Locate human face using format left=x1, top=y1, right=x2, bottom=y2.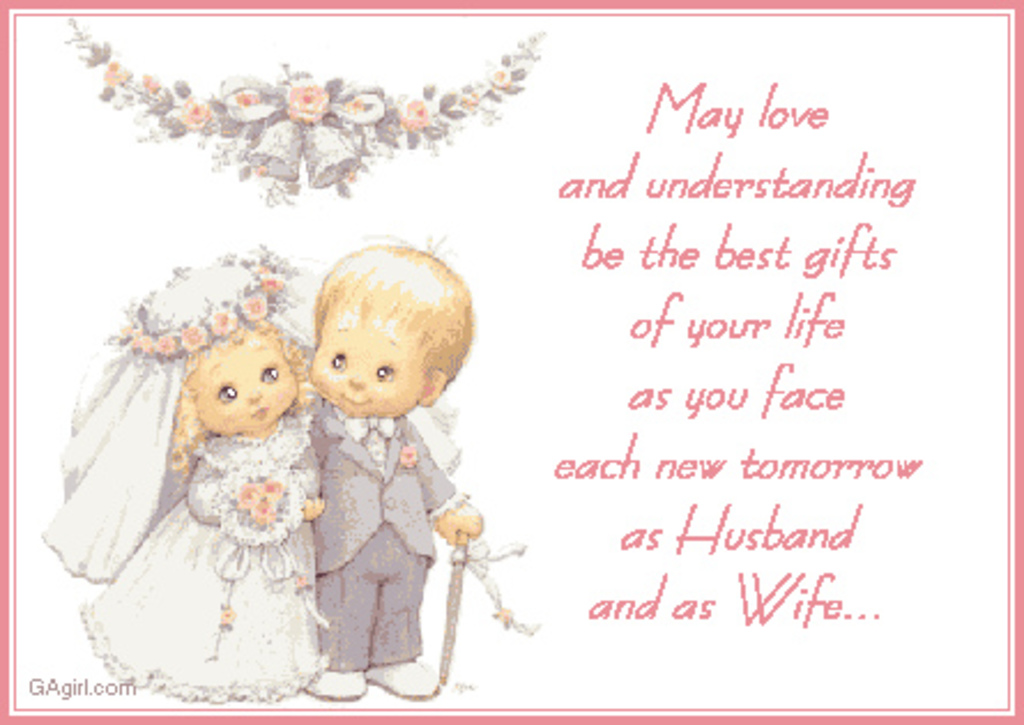
left=189, top=338, right=299, bottom=435.
